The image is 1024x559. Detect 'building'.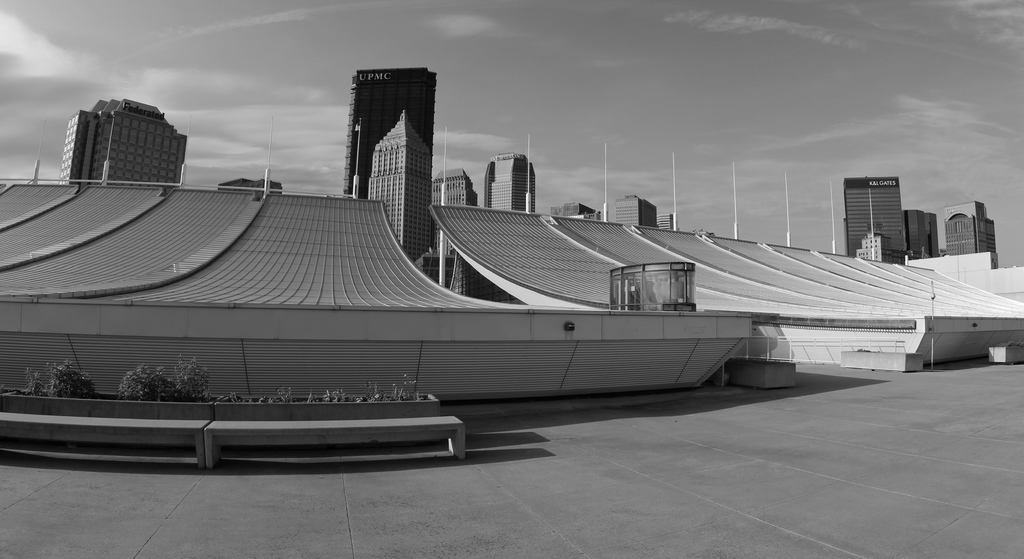
Detection: left=618, top=197, right=674, bottom=229.
